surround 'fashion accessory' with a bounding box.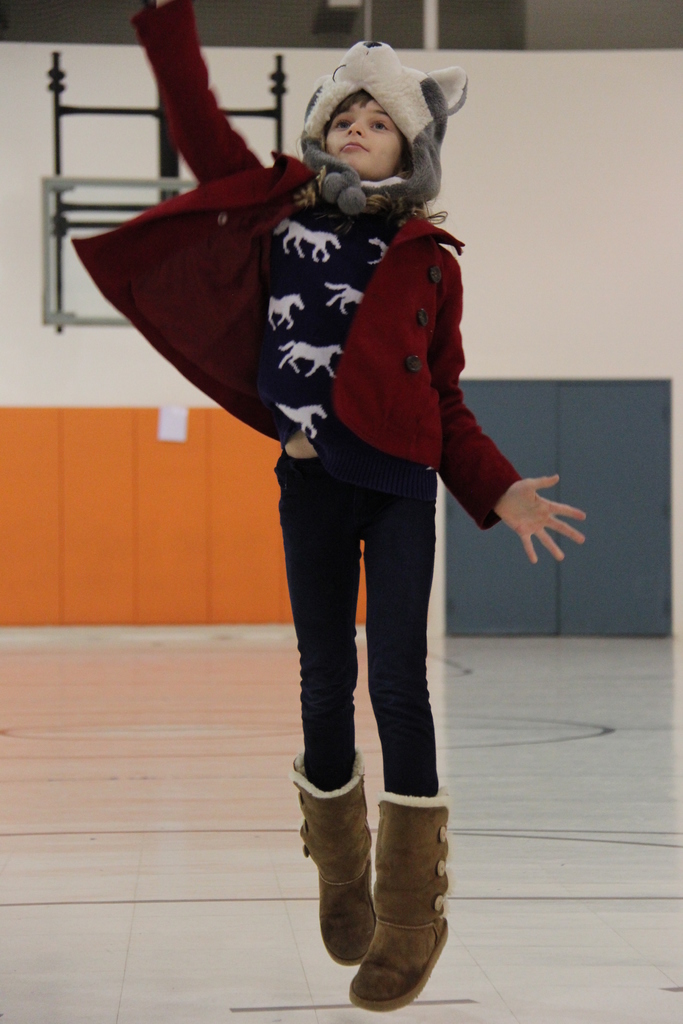
<region>346, 787, 454, 1014</region>.
